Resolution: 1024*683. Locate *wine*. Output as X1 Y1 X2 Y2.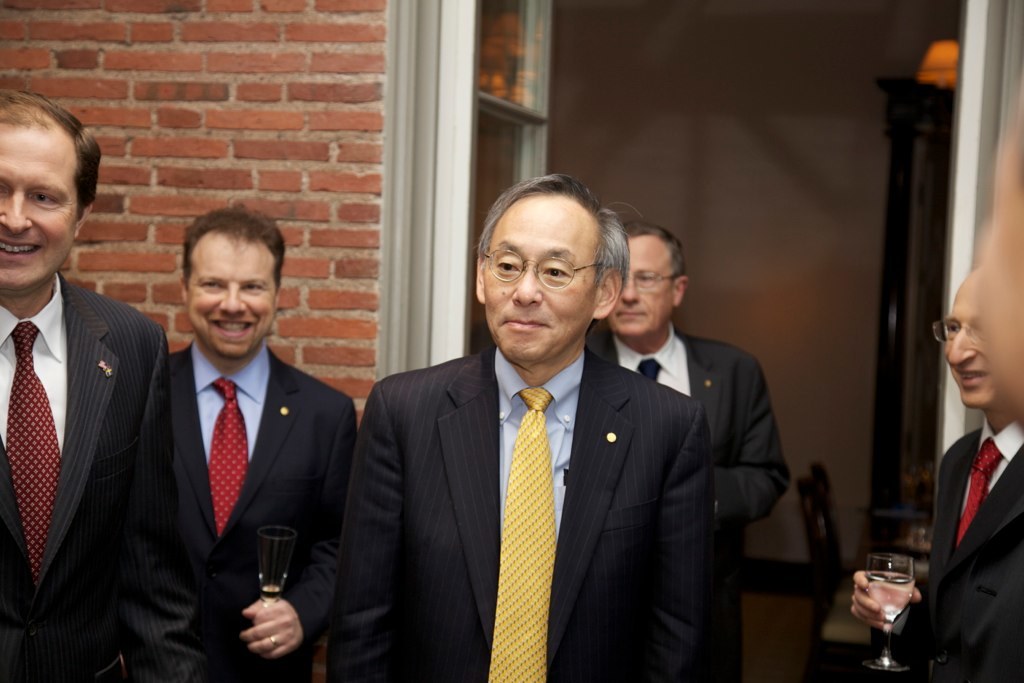
259 580 281 601.
